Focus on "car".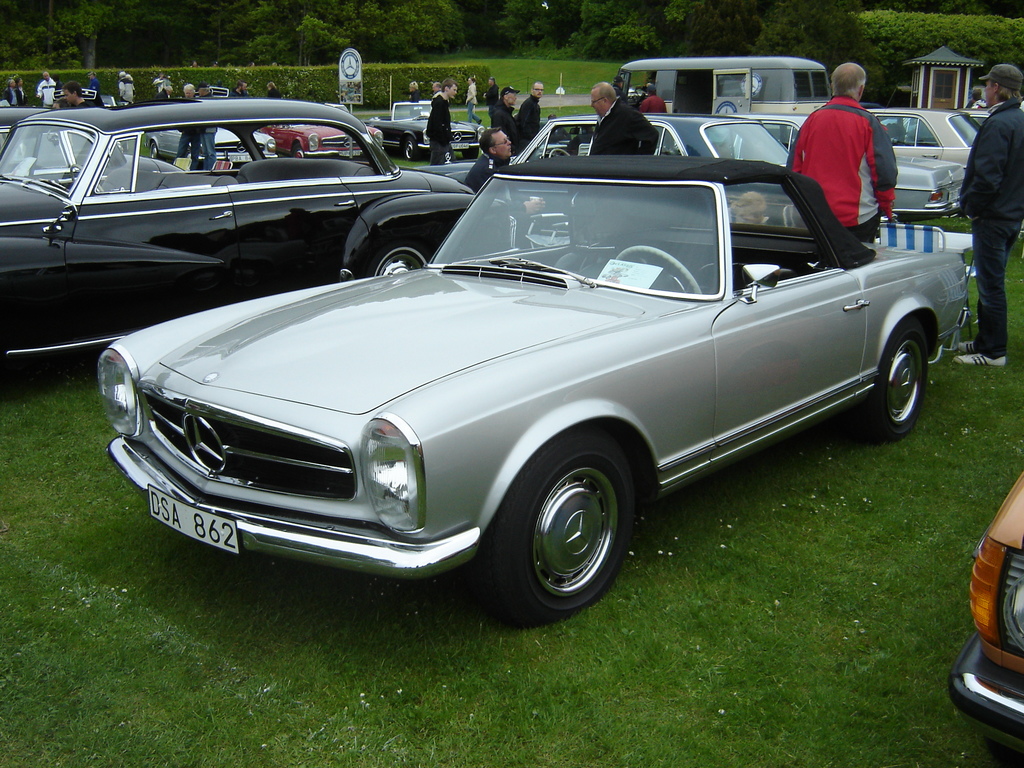
Focused at pyautogui.locateOnScreen(414, 109, 801, 171).
